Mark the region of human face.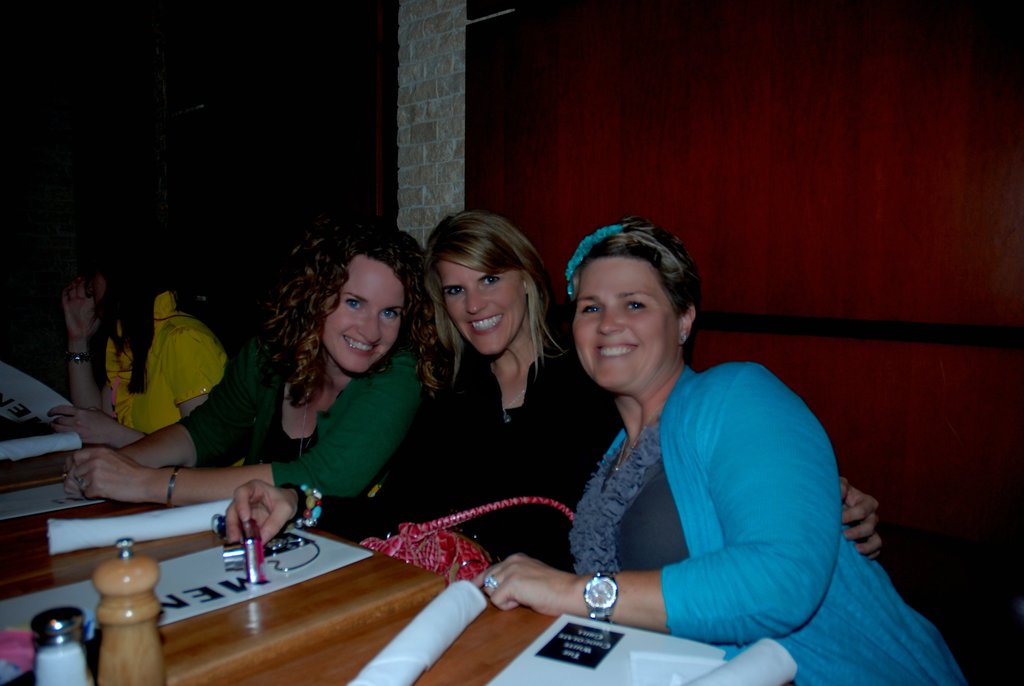
Region: pyautogui.locateOnScreen(570, 256, 677, 393).
